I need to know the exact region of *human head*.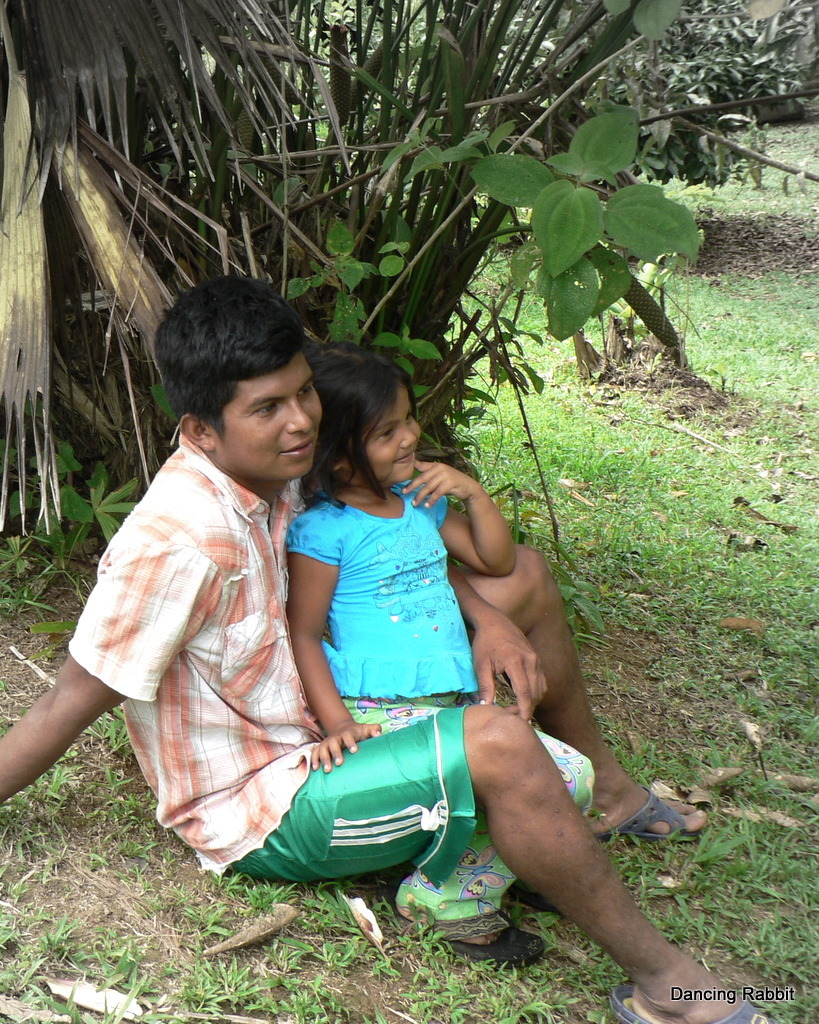
Region: 153,272,325,483.
